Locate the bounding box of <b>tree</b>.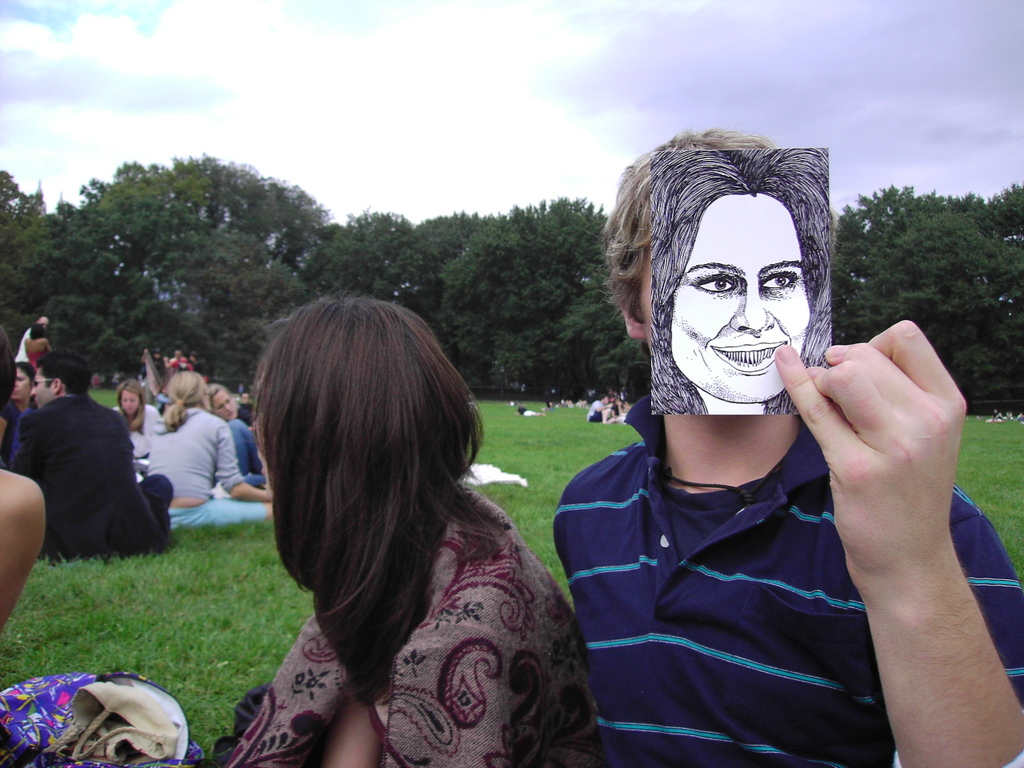
Bounding box: [x1=23, y1=159, x2=334, y2=358].
